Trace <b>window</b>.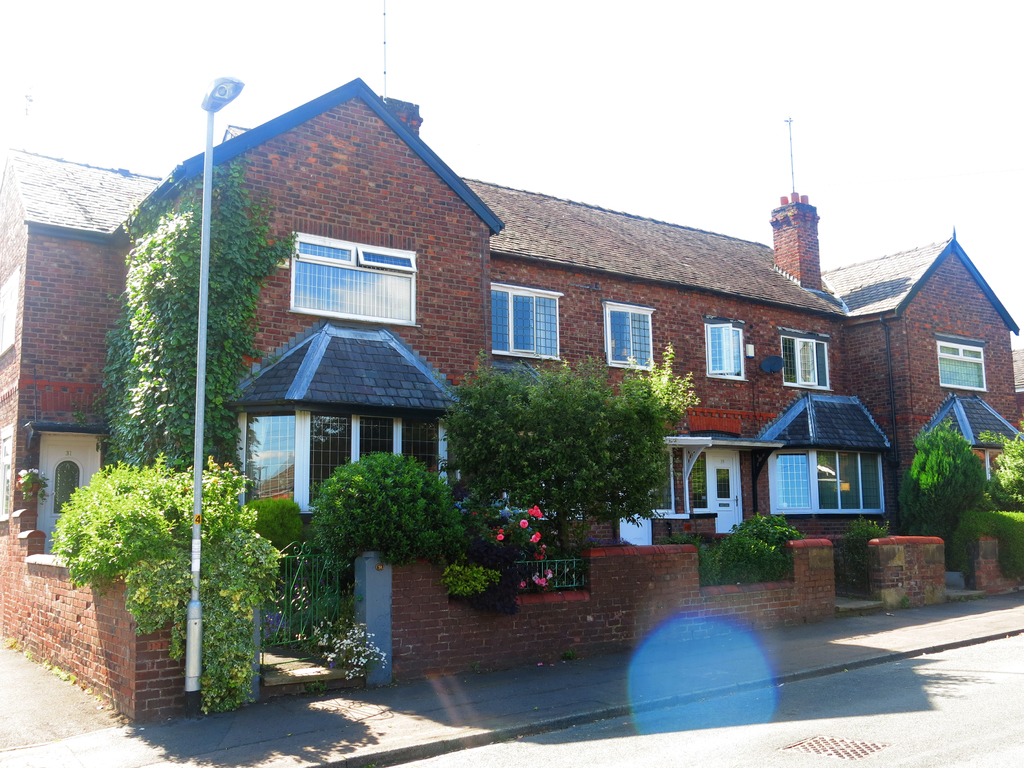
Traced to (492,279,564,366).
